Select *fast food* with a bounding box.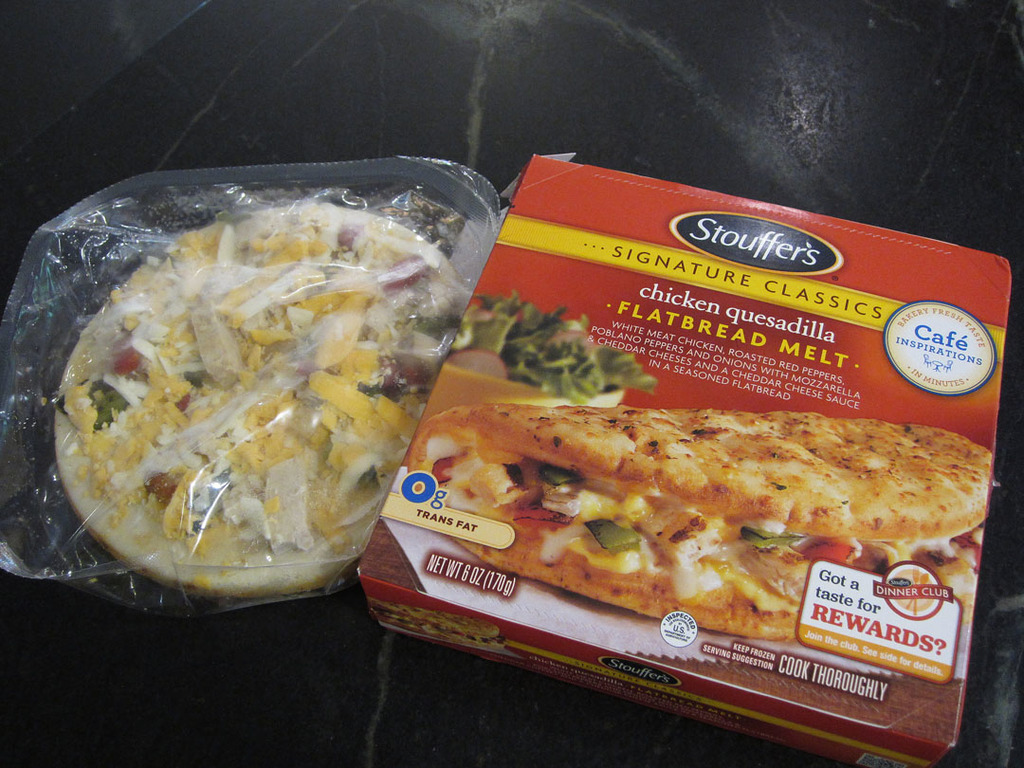
(x1=389, y1=390, x2=1001, y2=637).
